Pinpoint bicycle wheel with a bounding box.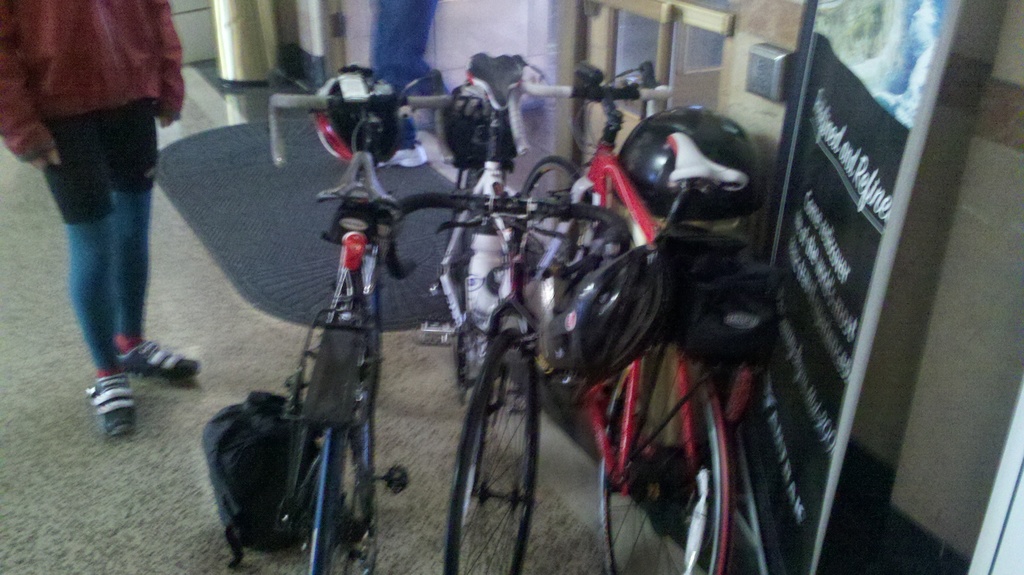
box(299, 369, 359, 574).
